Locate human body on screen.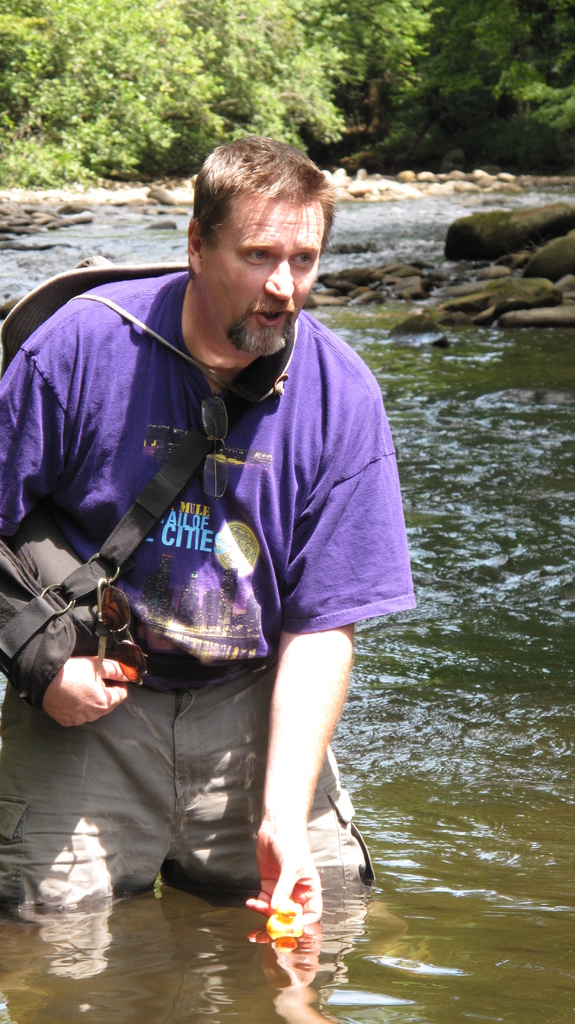
On screen at detection(3, 196, 423, 955).
